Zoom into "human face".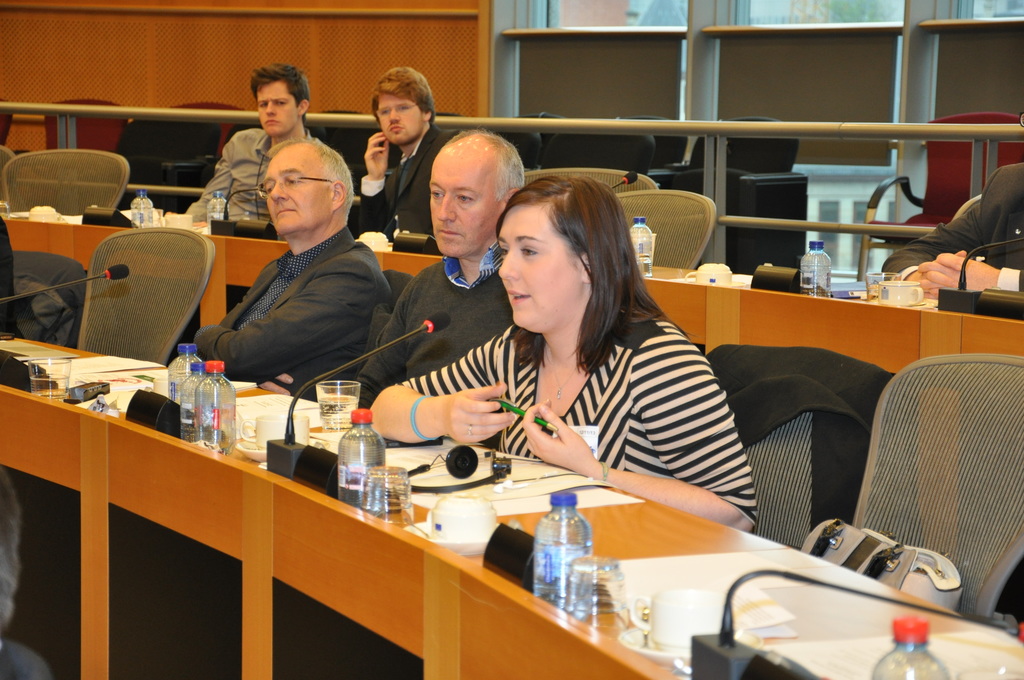
Zoom target: x1=253, y1=81, x2=294, y2=136.
